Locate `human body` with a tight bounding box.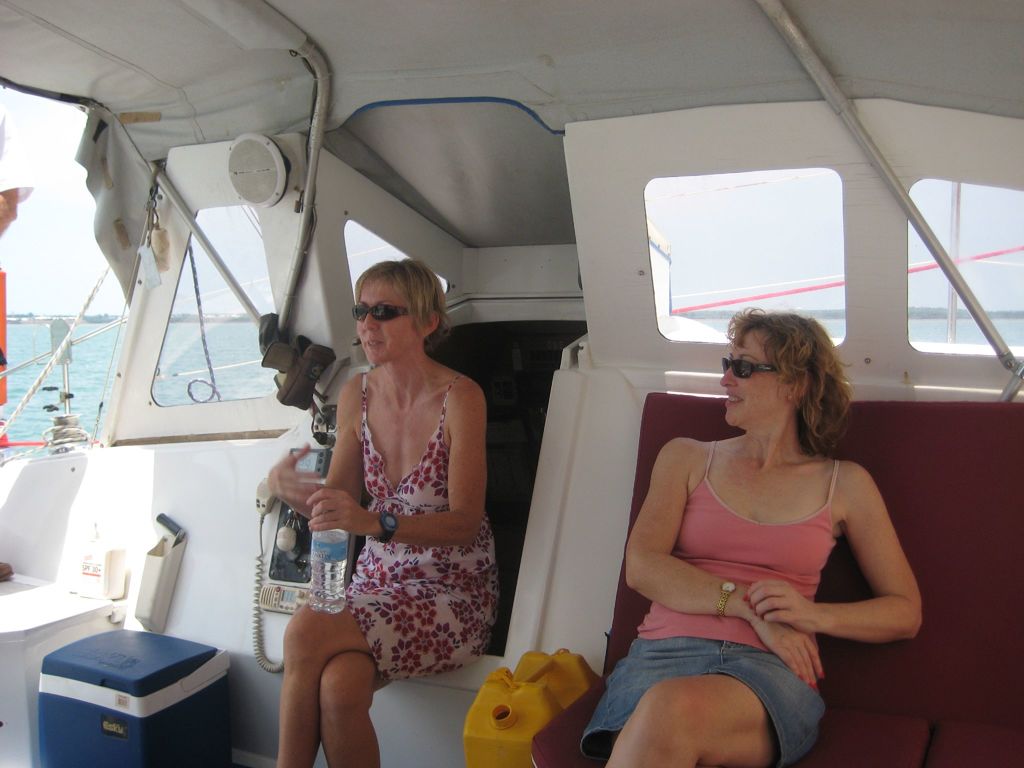
[x1=277, y1=259, x2=500, y2=767].
